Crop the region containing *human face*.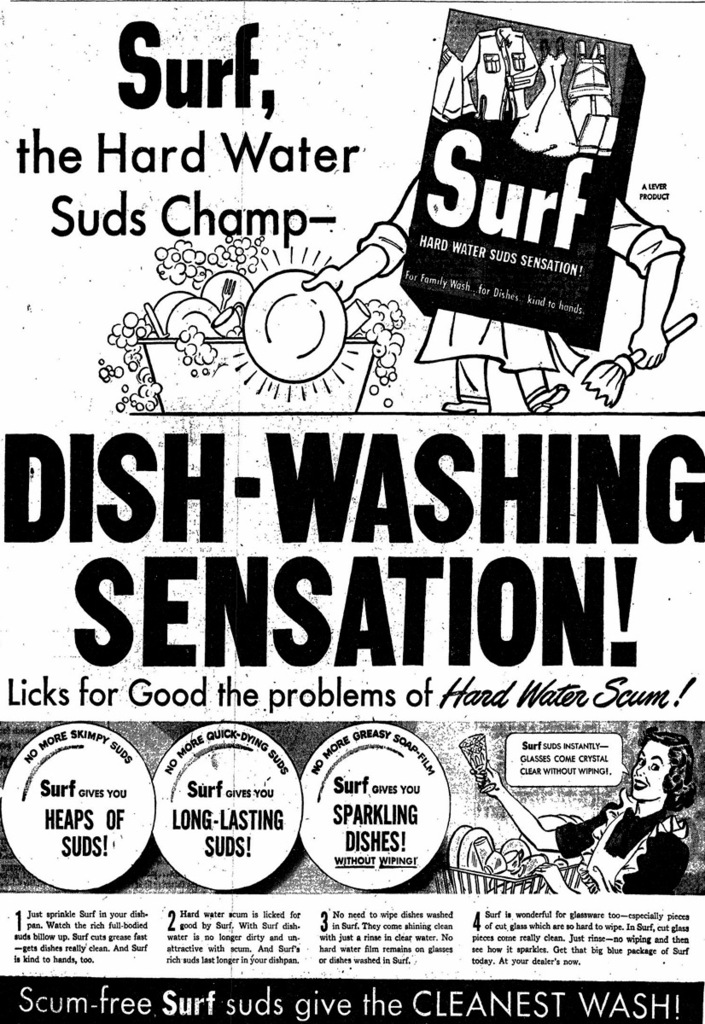
Crop region: <bbox>634, 742, 670, 799</bbox>.
